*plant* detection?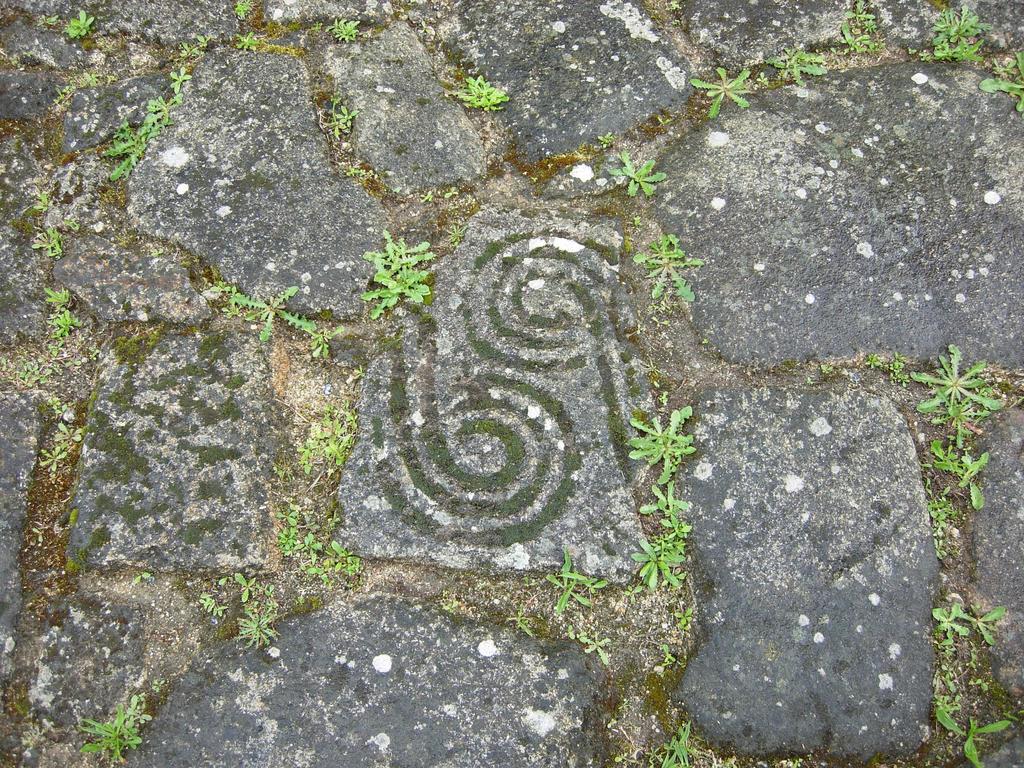
{"x1": 622, "y1": 581, "x2": 648, "y2": 600}
